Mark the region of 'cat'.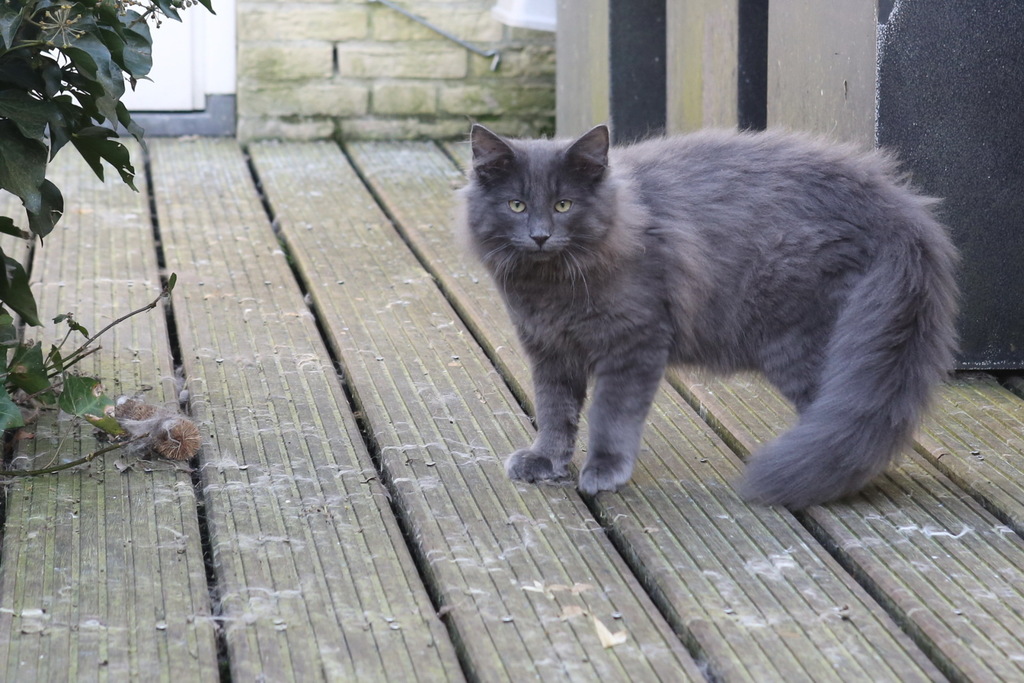
Region: [left=455, top=117, right=961, bottom=508].
